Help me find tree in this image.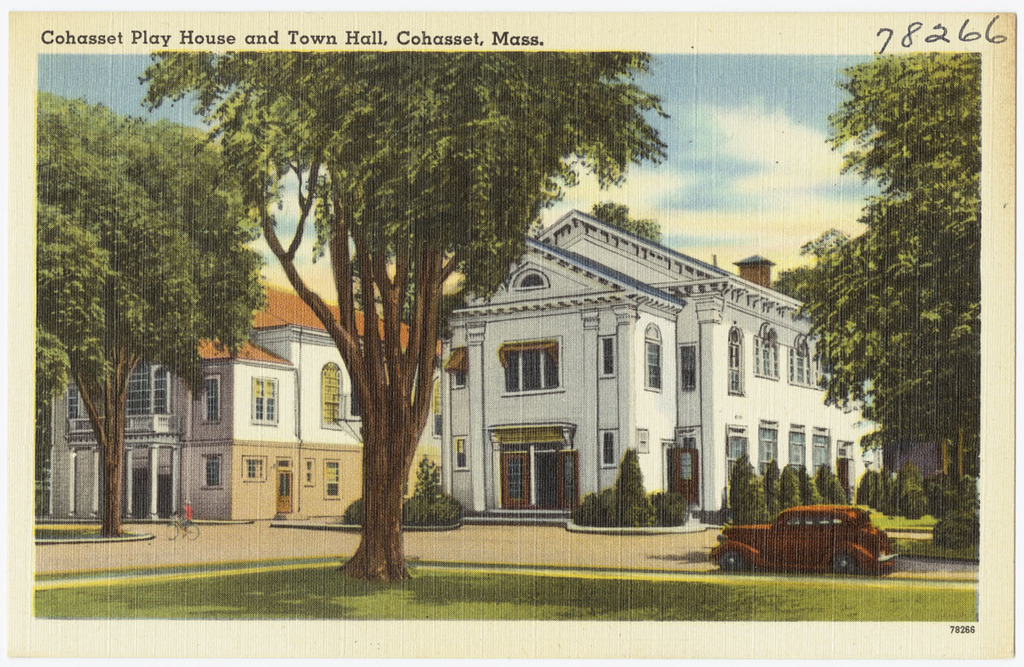
Found it: (x1=614, y1=448, x2=652, y2=527).
